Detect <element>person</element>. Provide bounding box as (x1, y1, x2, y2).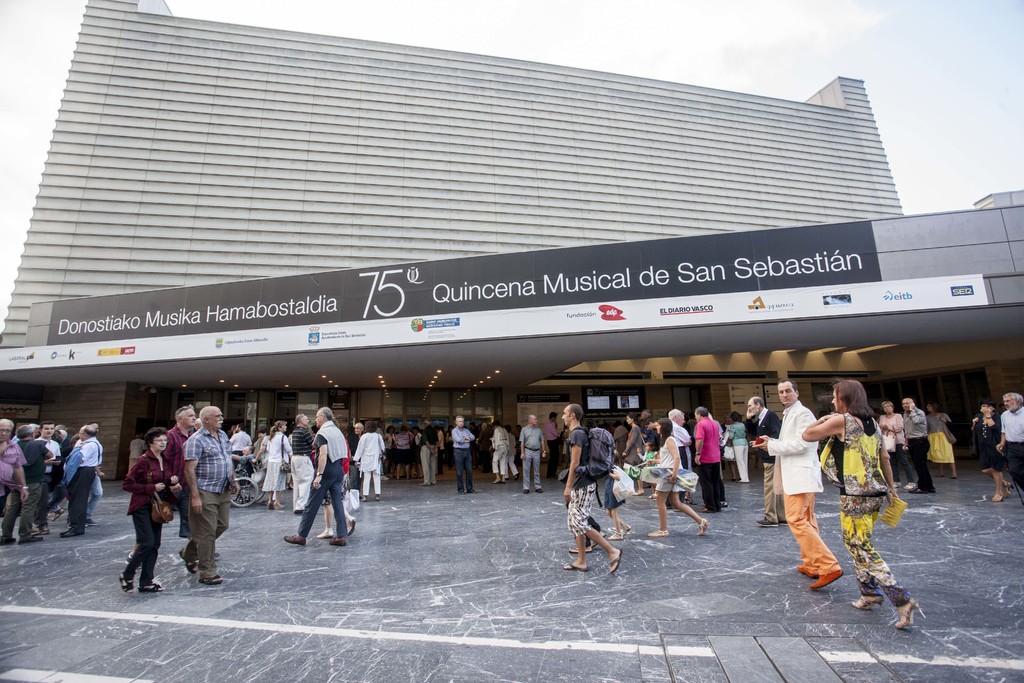
(691, 403, 722, 515).
